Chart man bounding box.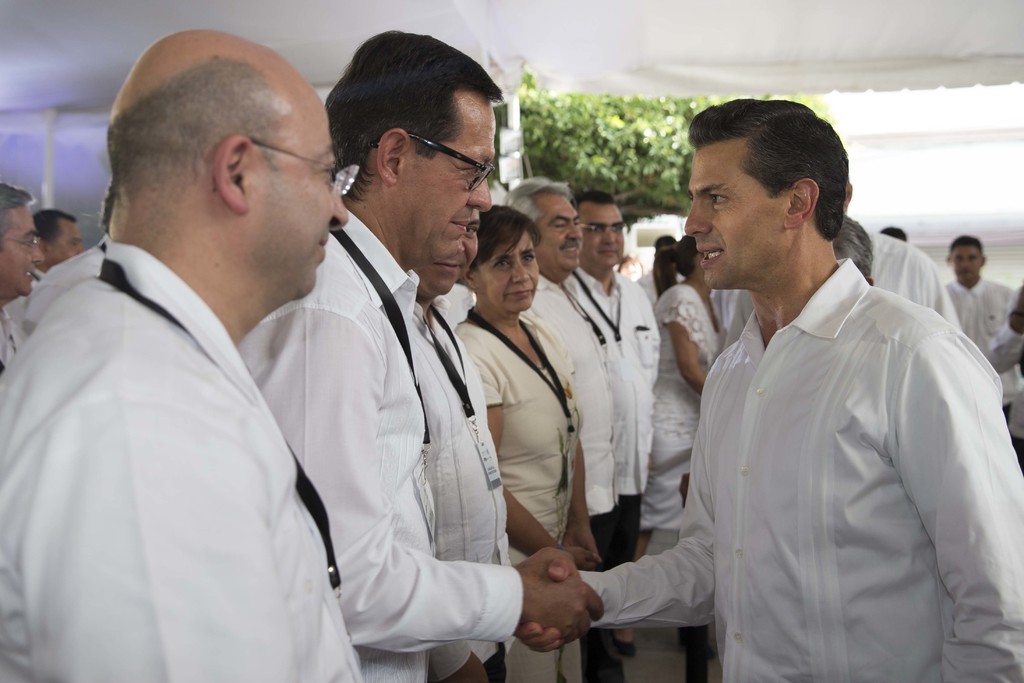
Charted: (237,31,607,682).
